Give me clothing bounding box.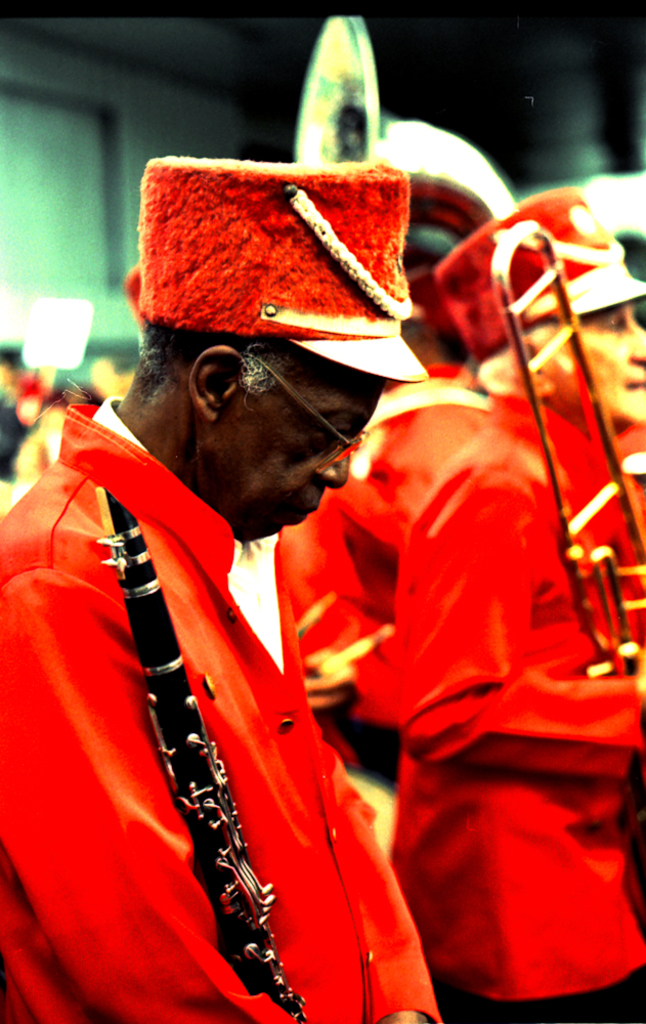
[31, 295, 454, 991].
